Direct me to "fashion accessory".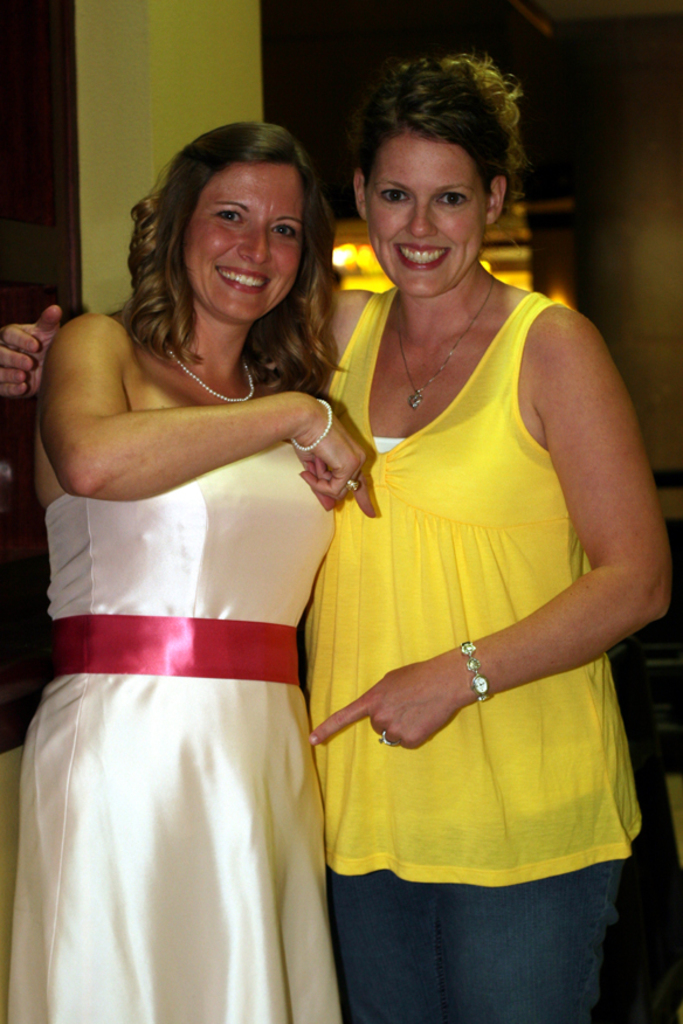
Direction: <bbox>289, 401, 330, 455</bbox>.
